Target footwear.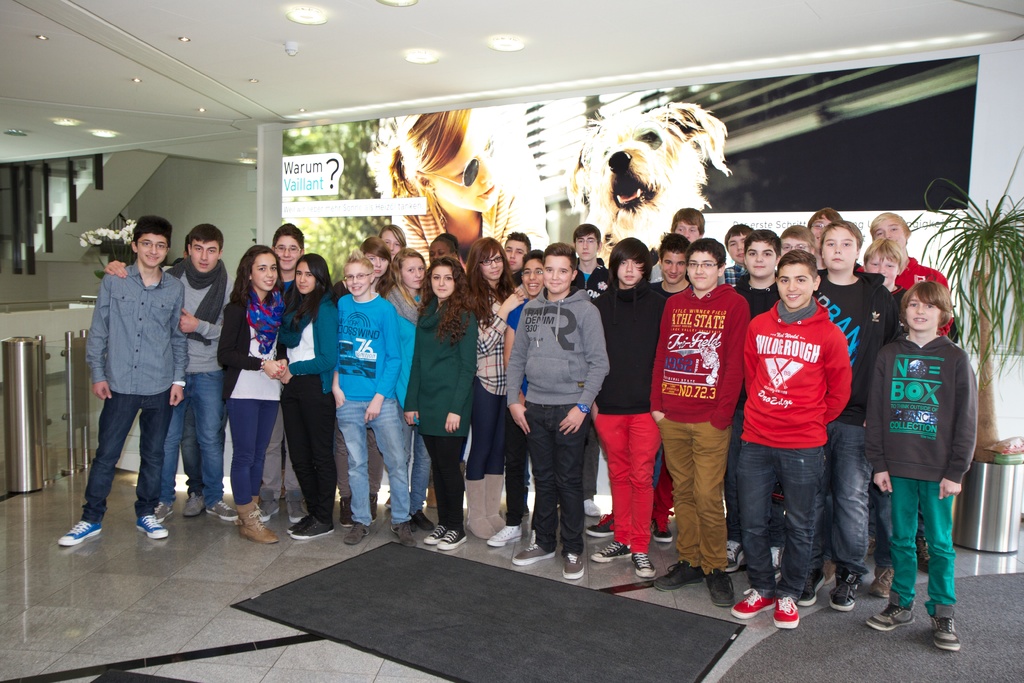
Target region: rect(703, 564, 746, 607).
